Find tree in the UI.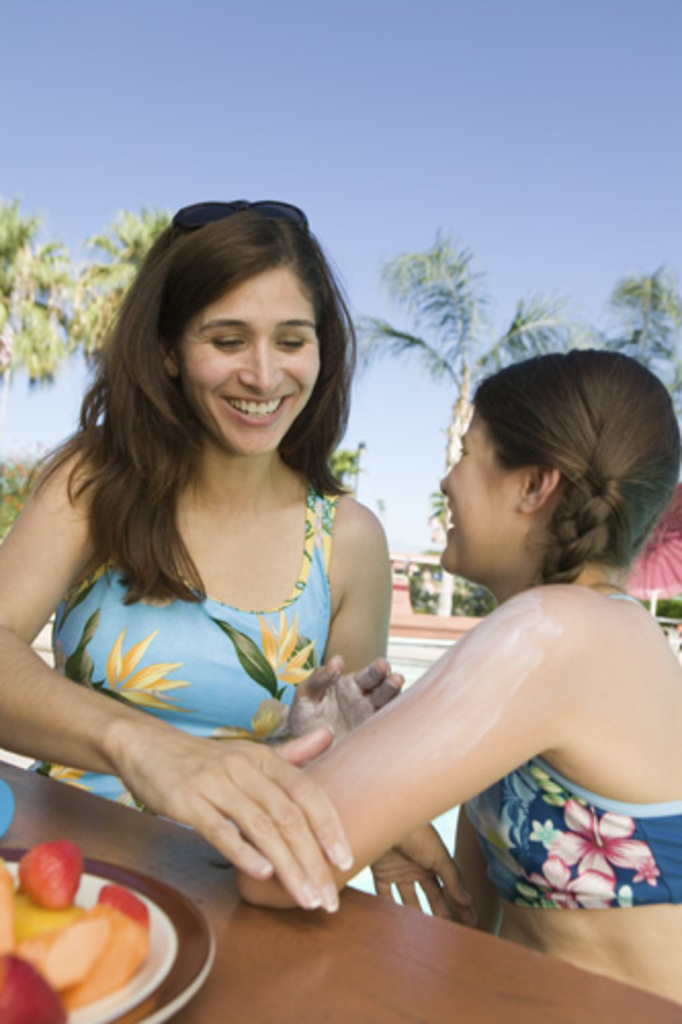
UI element at 0:195:76:408.
